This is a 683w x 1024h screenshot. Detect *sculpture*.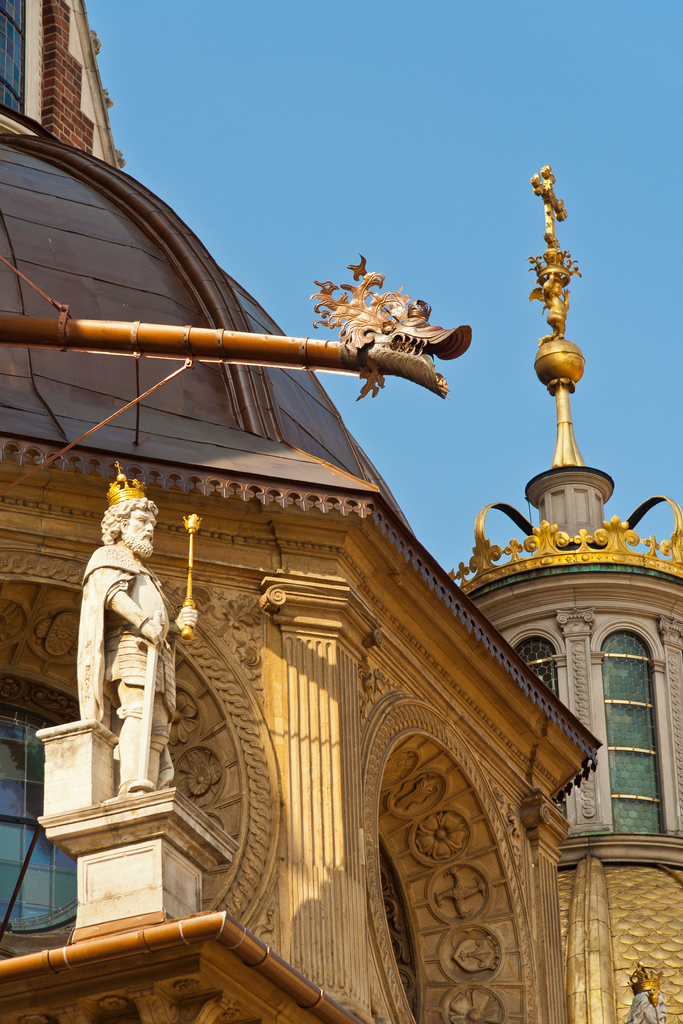
[539, 241, 590, 340].
